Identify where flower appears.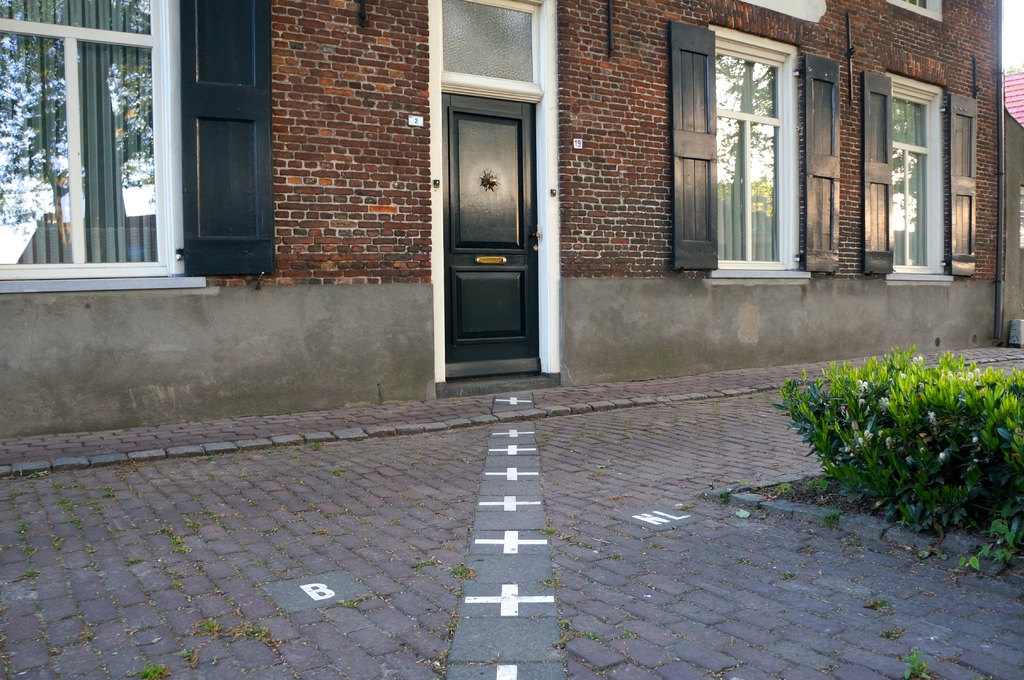
Appears at (910, 354, 924, 366).
